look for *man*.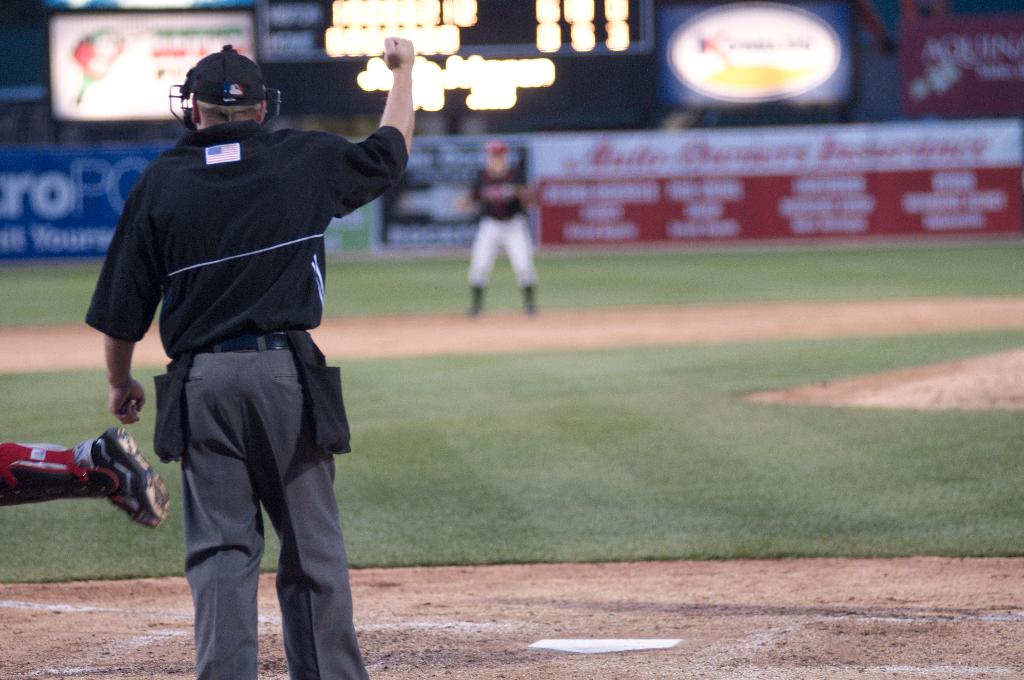
Found: bbox=(79, 33, 424, 679).
